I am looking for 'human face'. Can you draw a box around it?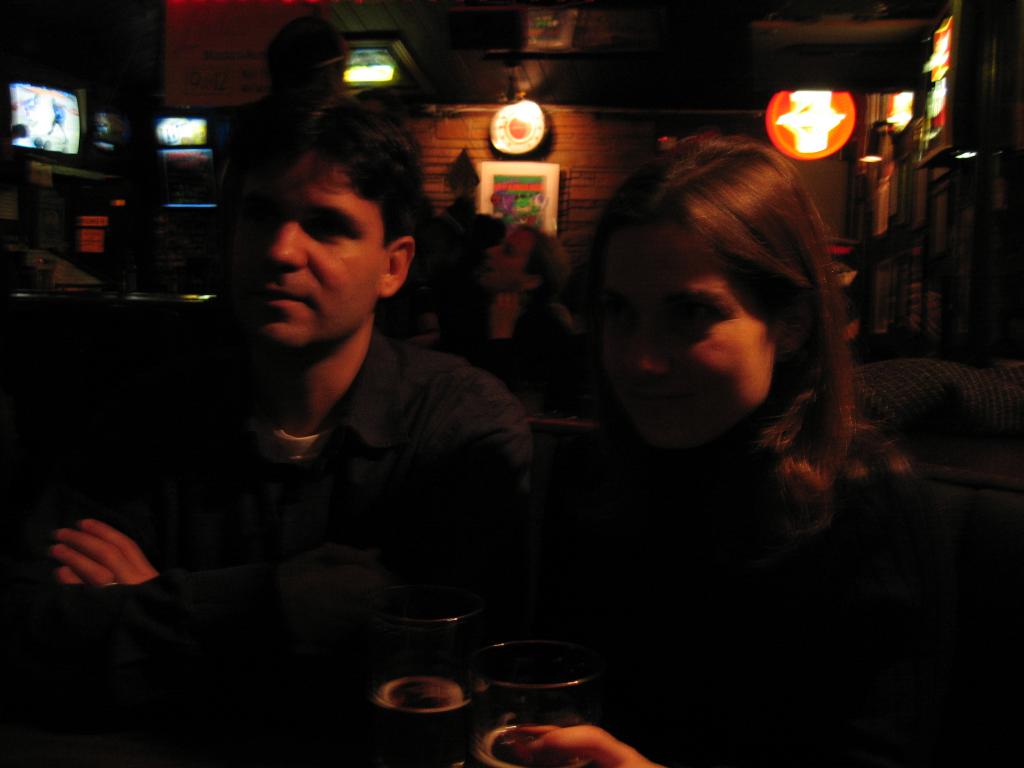
Sure, the bounding box is crop(232, 147, 387, 351).
